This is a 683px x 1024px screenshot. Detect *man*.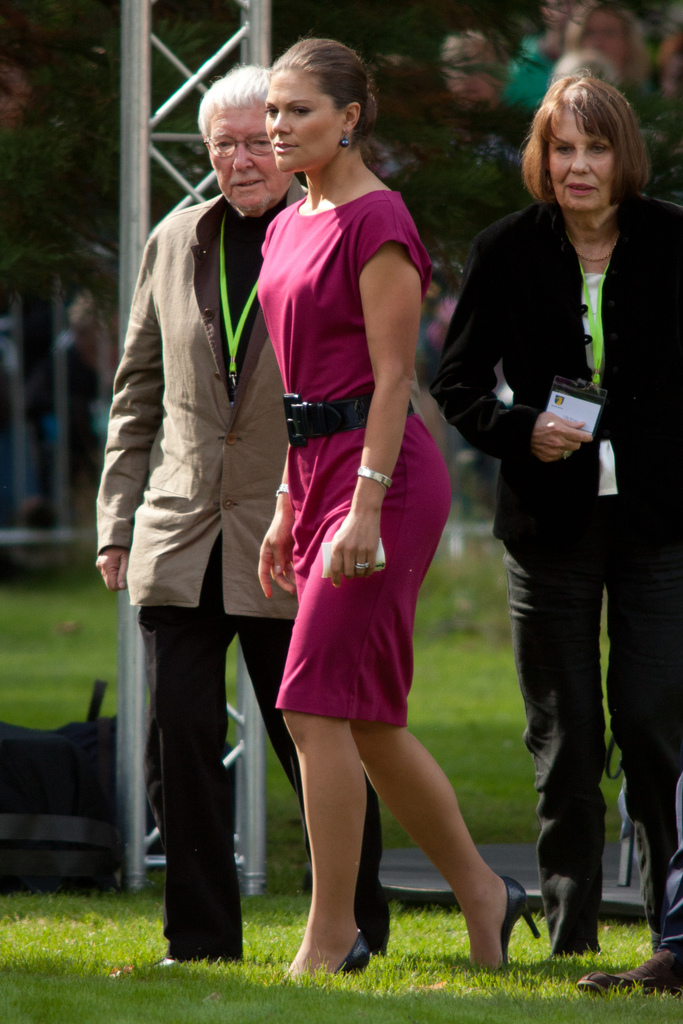
left=101, top=40, right=313, bottom=912.
